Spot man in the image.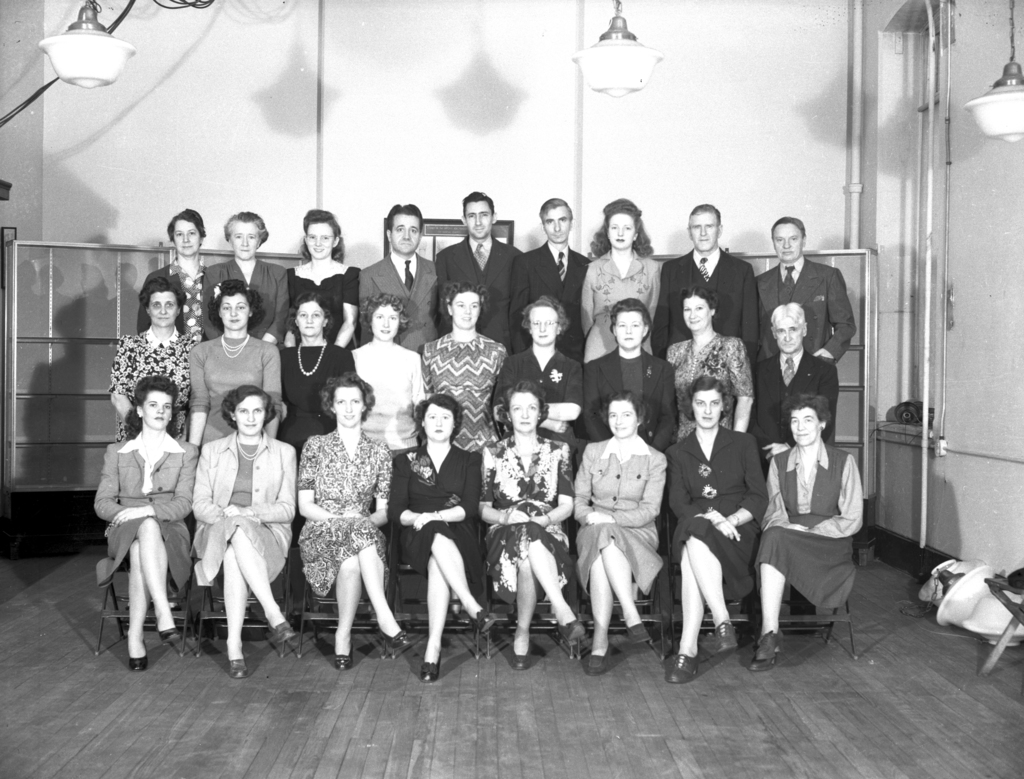
man found at (left=439, top=188, right=528, bottom=354).
